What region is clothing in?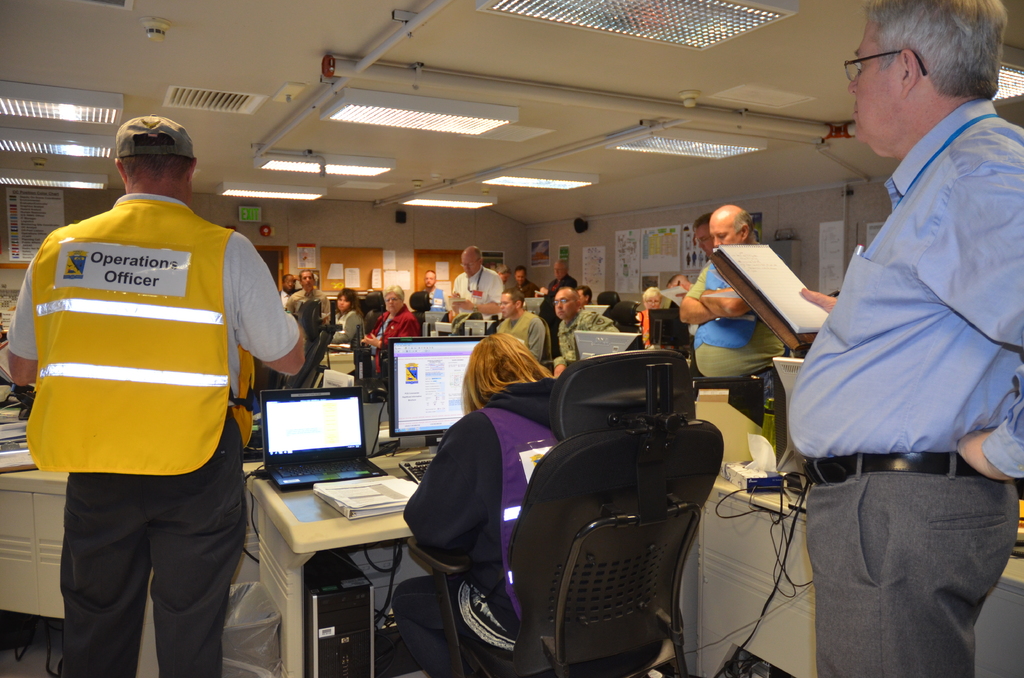
<box>540,274,572,339</box>.
